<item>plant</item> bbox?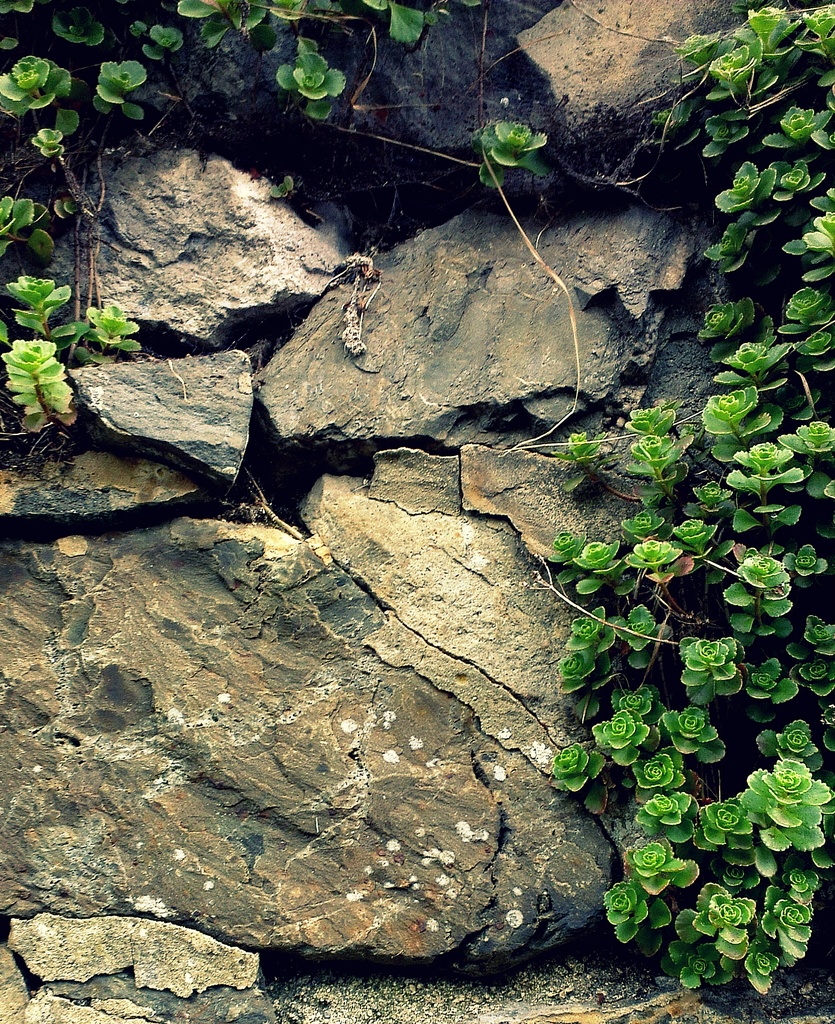
(left=611, top=392, right=685, bottom=490)
